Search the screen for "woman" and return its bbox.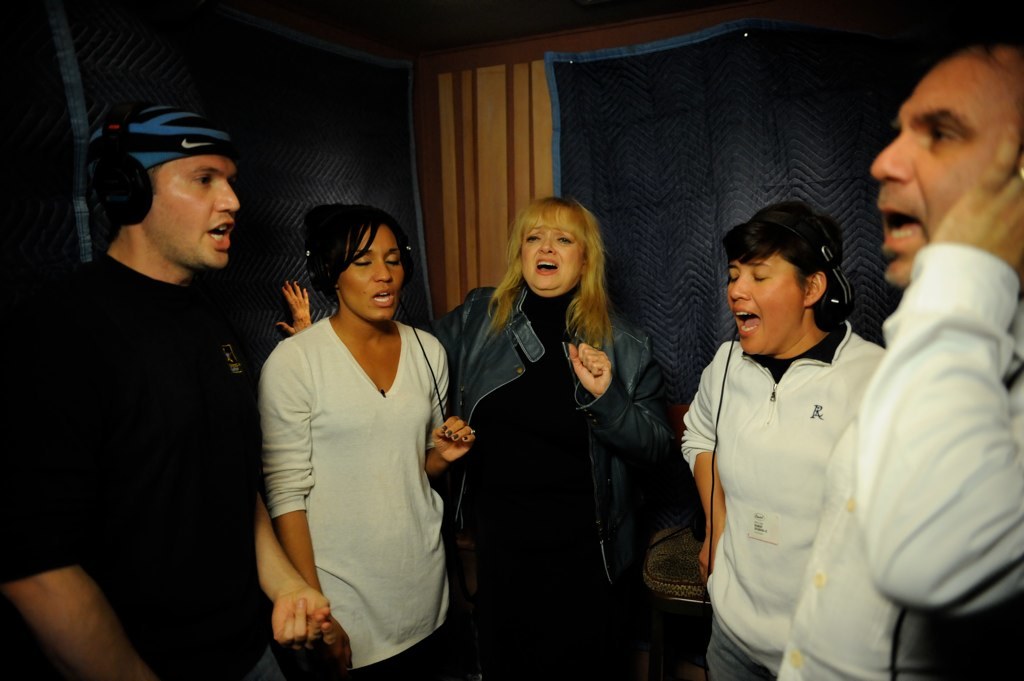
Found: box=[275, 189, 681, 680].
